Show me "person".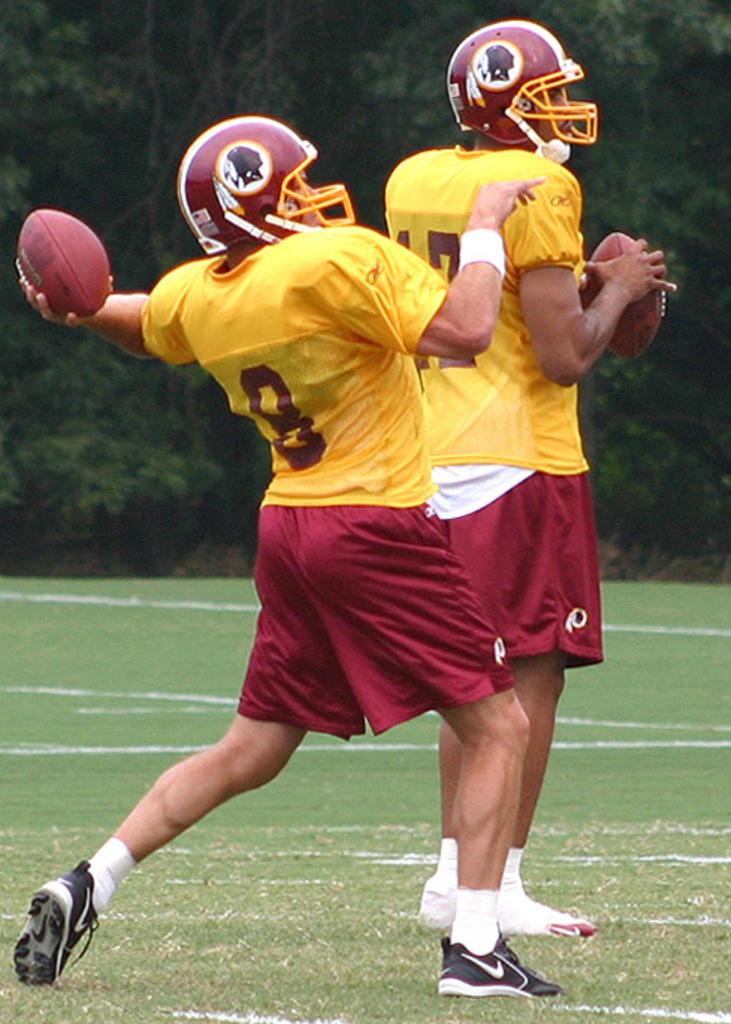
"person" is here: detection(374, 12, 628, 830).
